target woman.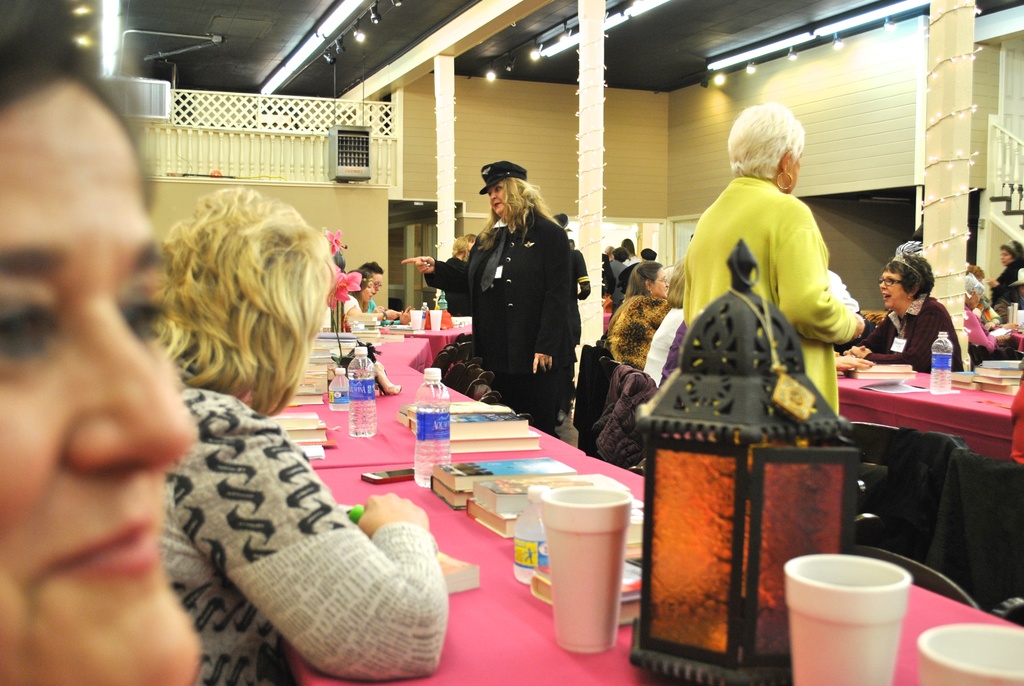
Target region: [x1=989, y1=233, x2=1023, y2=306].
